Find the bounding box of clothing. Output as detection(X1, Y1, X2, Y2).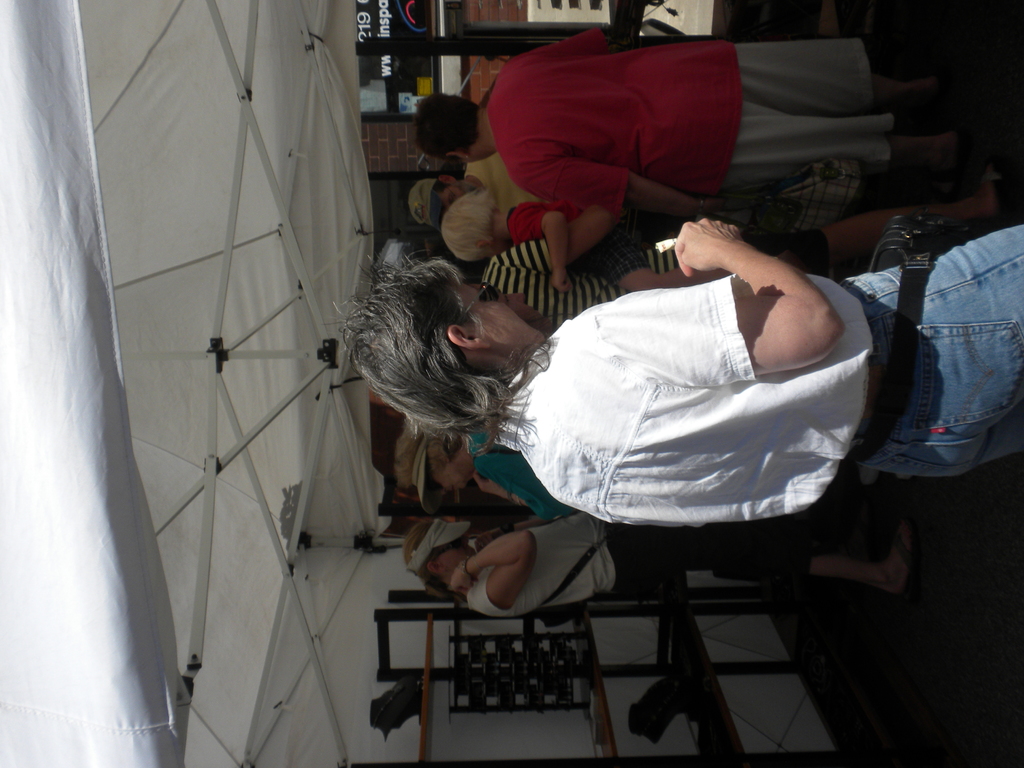
detection(511, 199, 583, 244).
